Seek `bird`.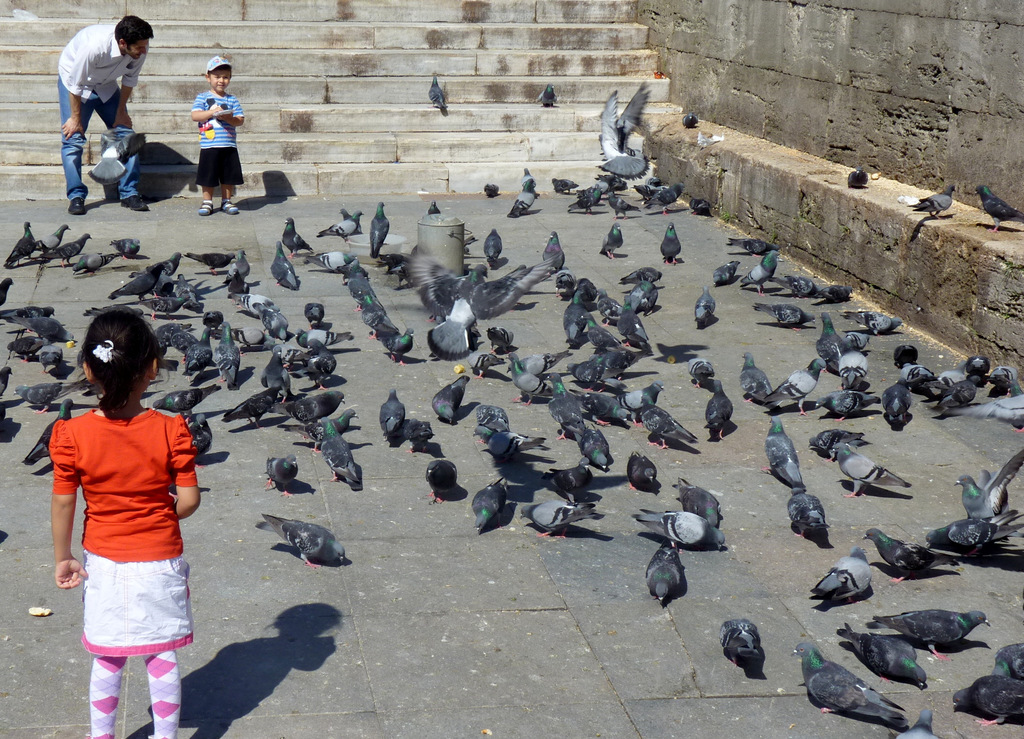
locate(724, 235, 781, 253).
